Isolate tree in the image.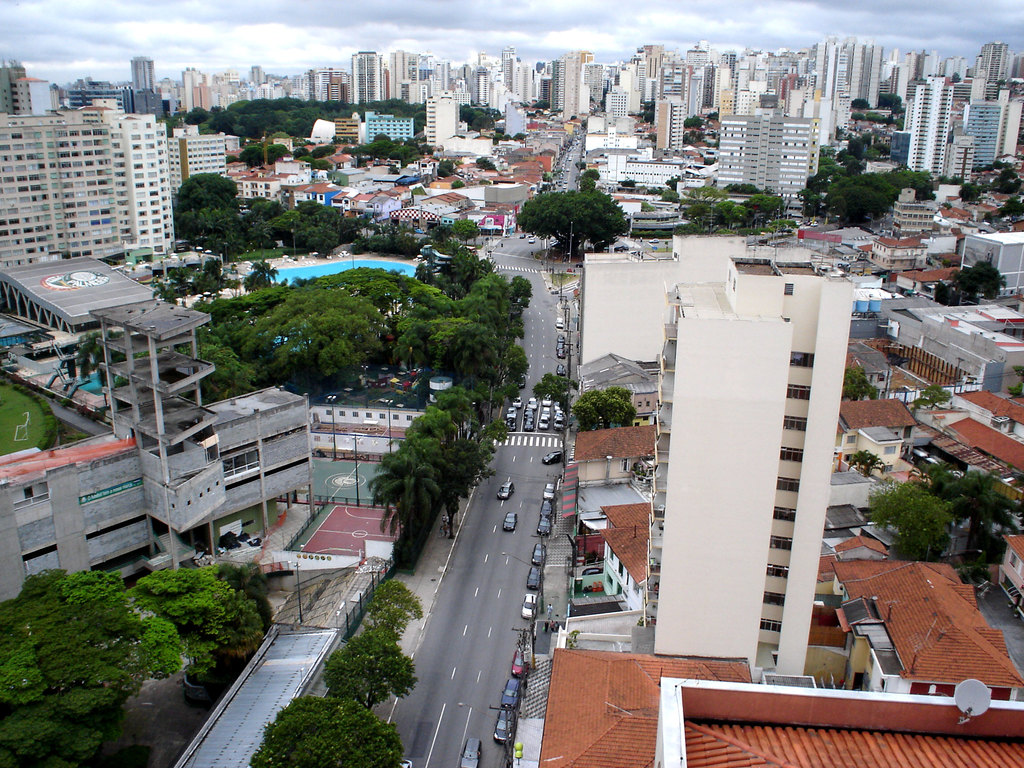
Isolated region: (0, 569, 178, 767).
